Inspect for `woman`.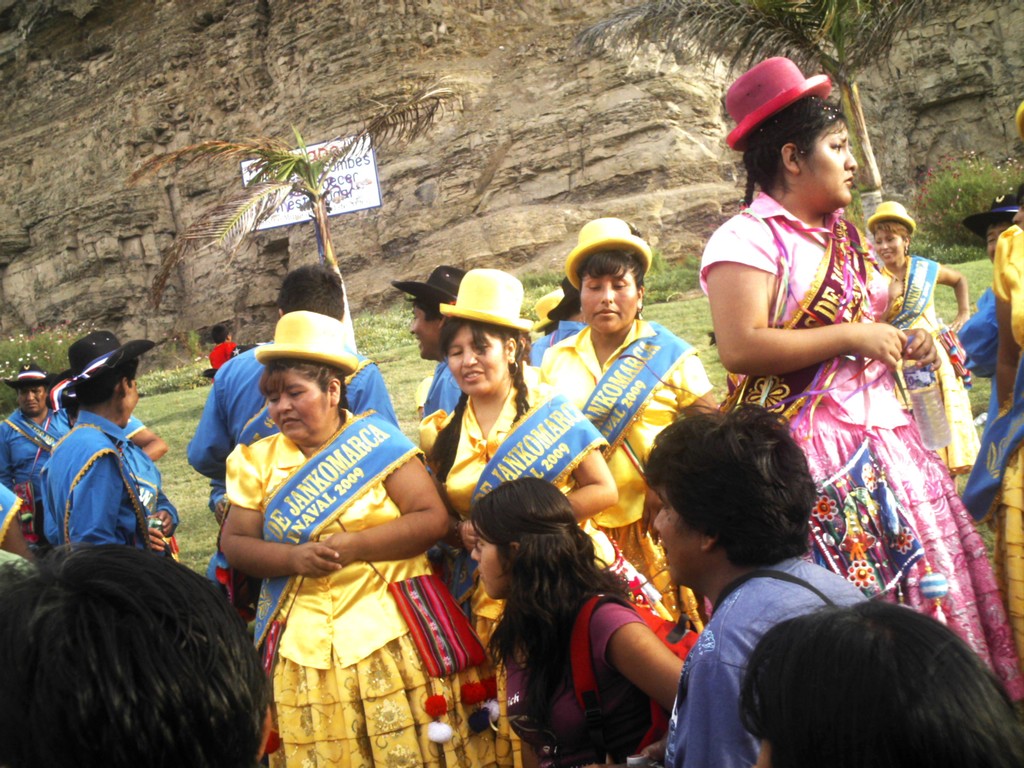
Inspection: {"left": 732, "top": 597, "right": 1023, "bottom": 767}.
